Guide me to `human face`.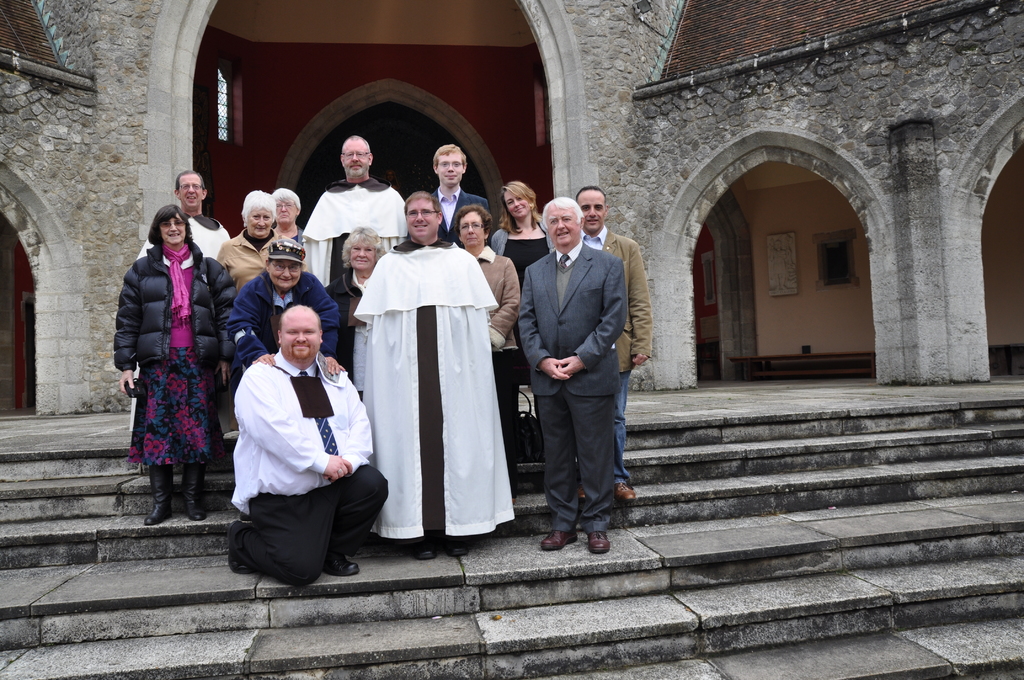
Guidance: detection(435, 147, 461, 185).
